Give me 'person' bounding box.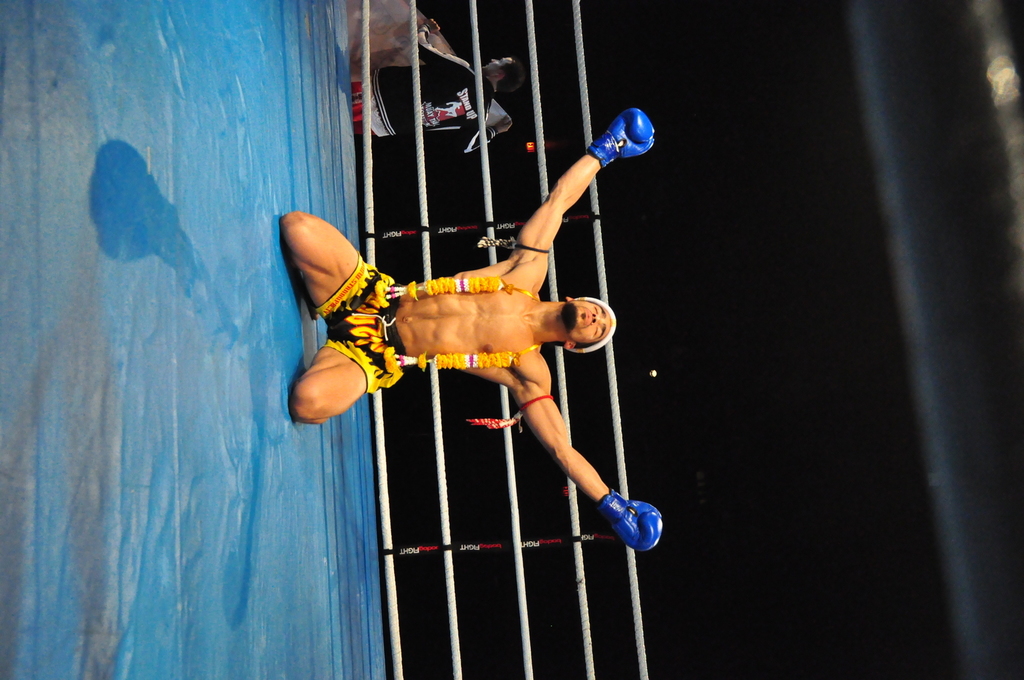
[352, 17, 527, 141].
